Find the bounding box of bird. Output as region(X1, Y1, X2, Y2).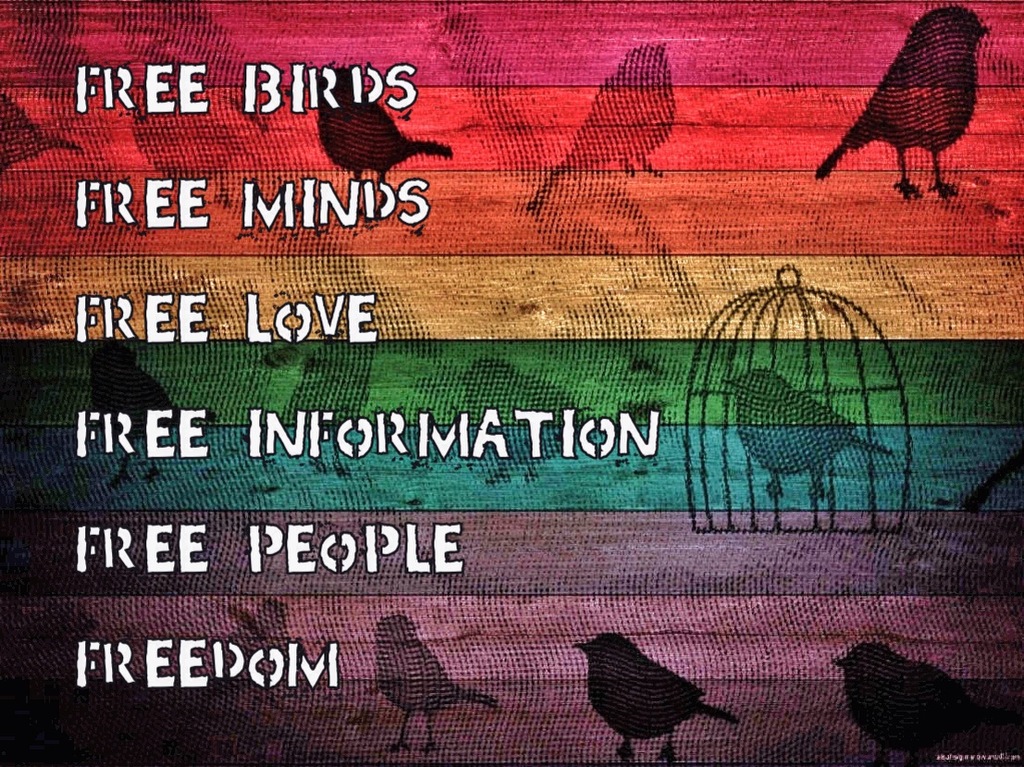
region(302, 63, 453, 199).
